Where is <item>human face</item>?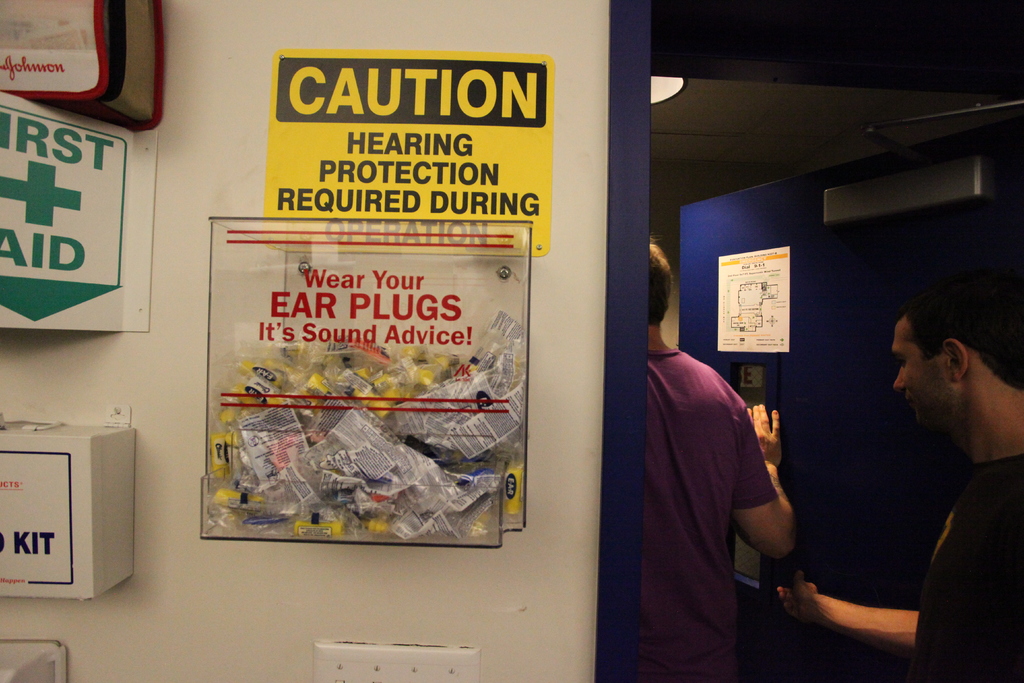
[892, 306, 956, 431].
